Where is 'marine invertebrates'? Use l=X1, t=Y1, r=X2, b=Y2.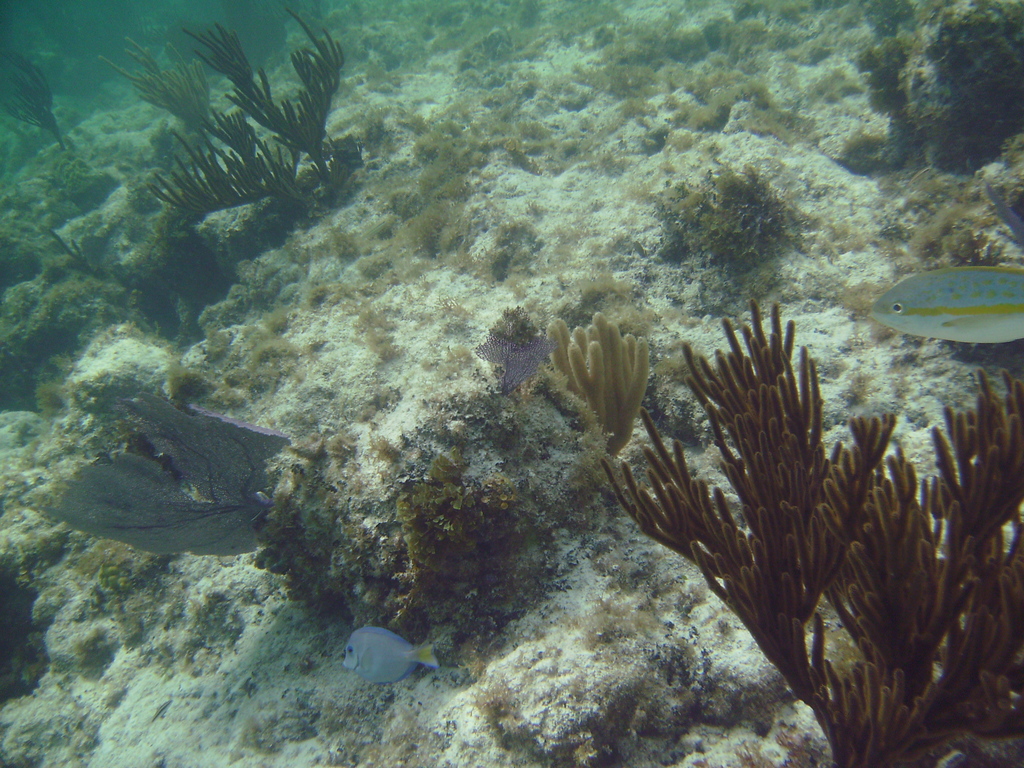
l=150, t=19, r=329, b=244.
